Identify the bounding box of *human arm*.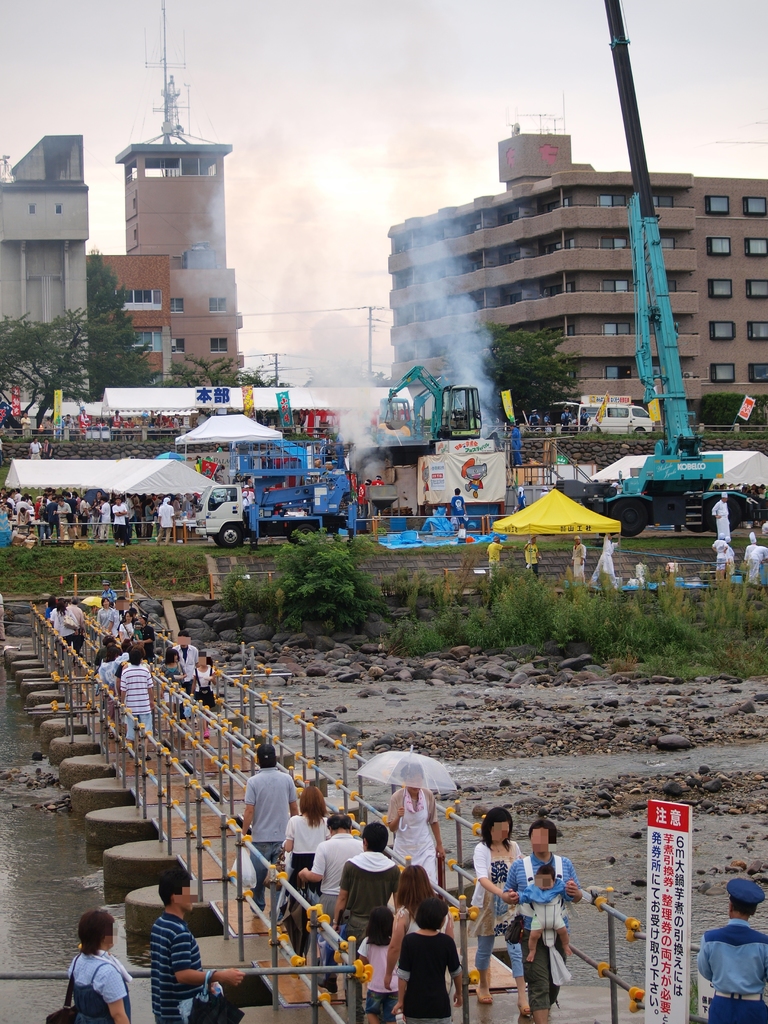
BBox(237, 772, 254, 837).
